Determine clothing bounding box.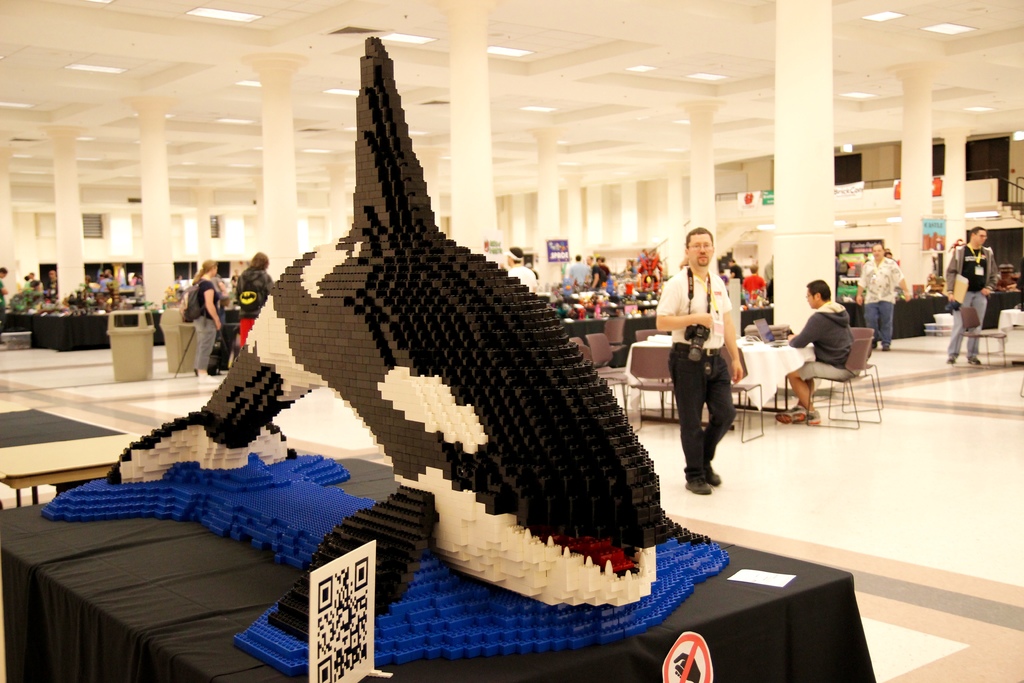
Determined: crop(793, 360, 852, 386).
